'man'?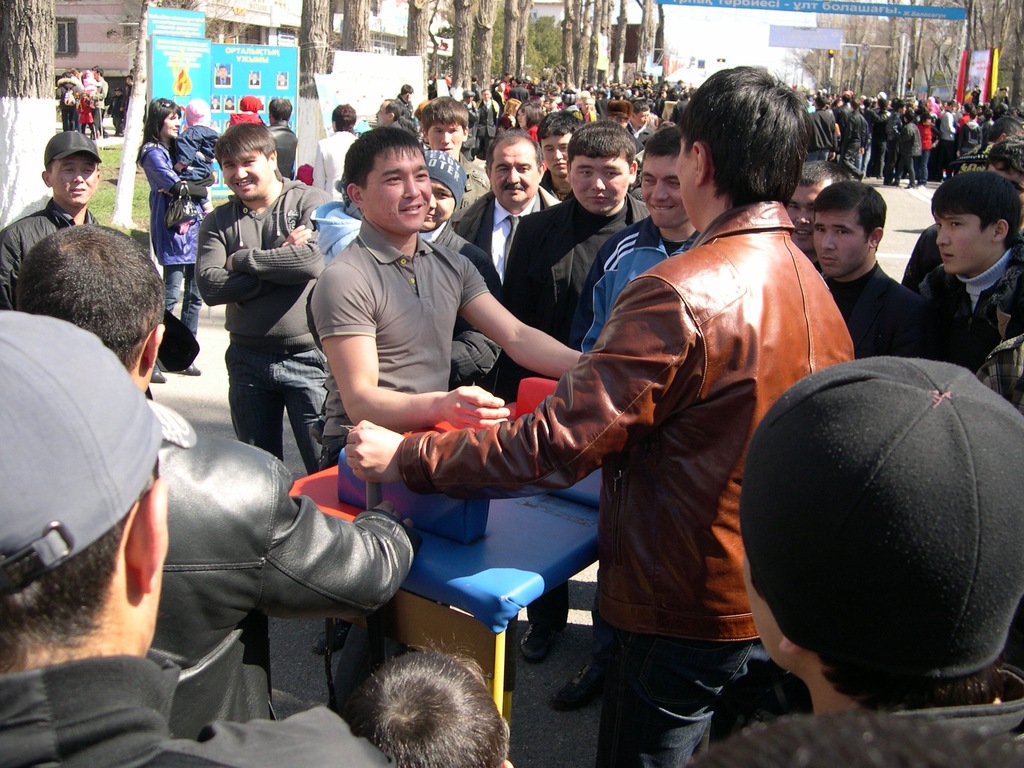
<box>507,124,650,662</box>
